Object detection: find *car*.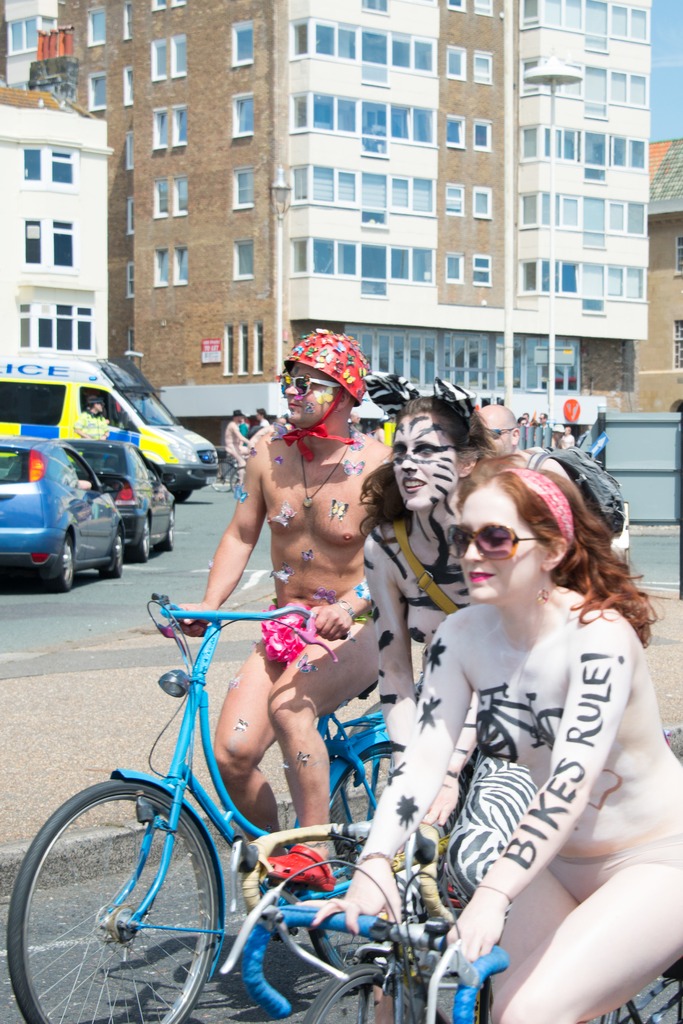
(x1=0, y1=438, x2=123, y2=588).
